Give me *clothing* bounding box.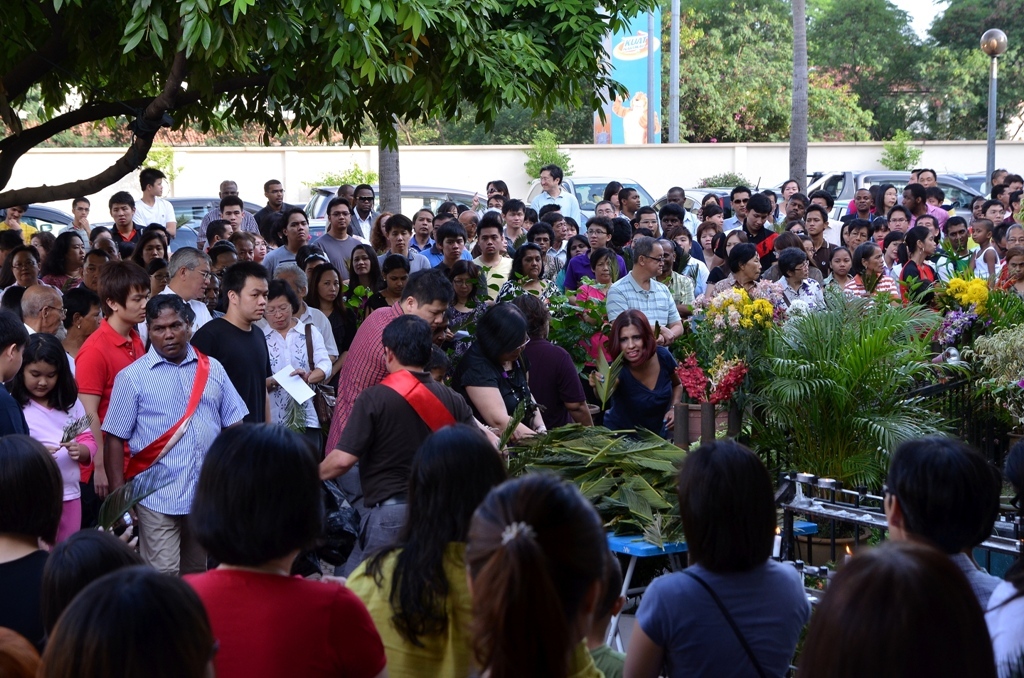
[335,367,479,504].
